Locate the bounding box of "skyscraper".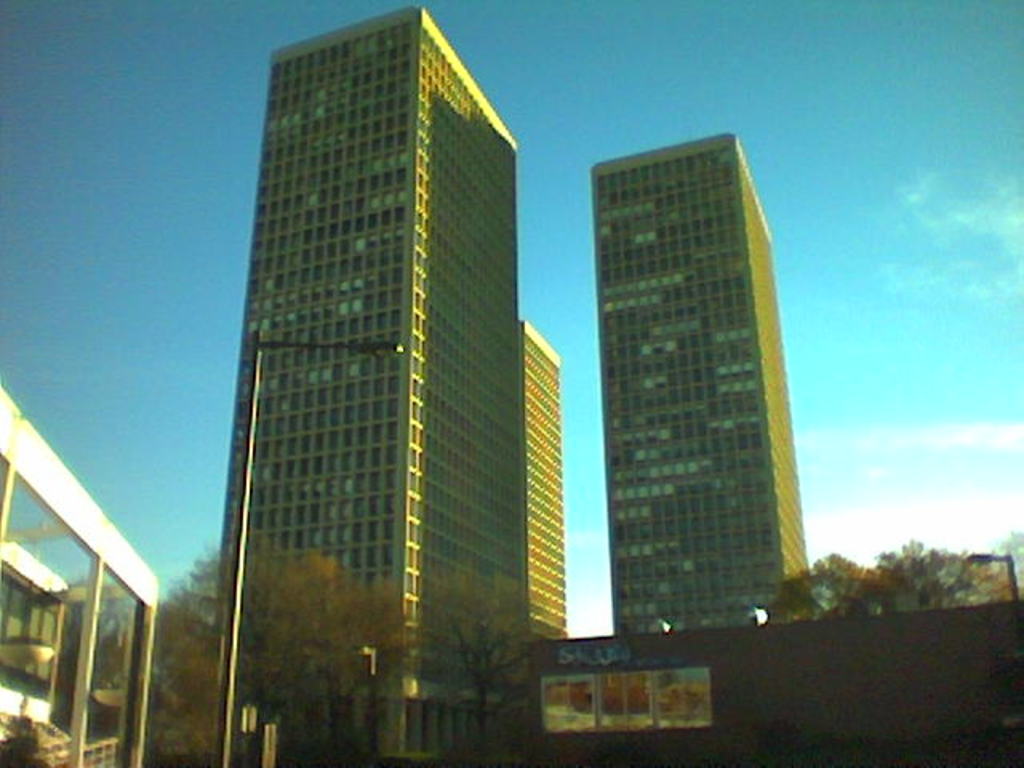
Bounding box: (left=518, top=306, right=586, bottom=642).
